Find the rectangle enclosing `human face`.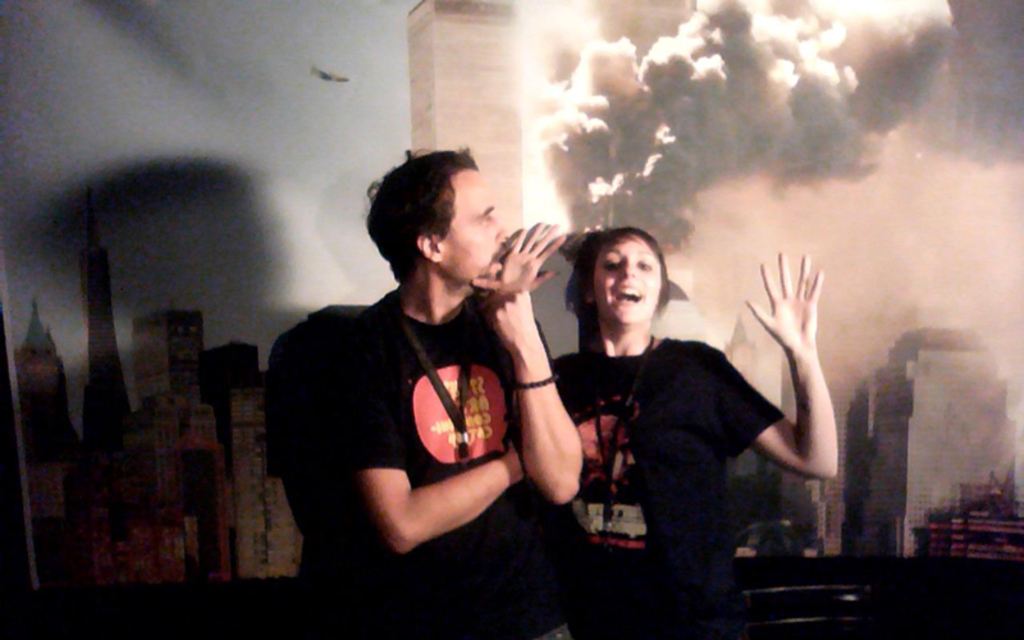
l=434, t=173, r=512, b=283.
